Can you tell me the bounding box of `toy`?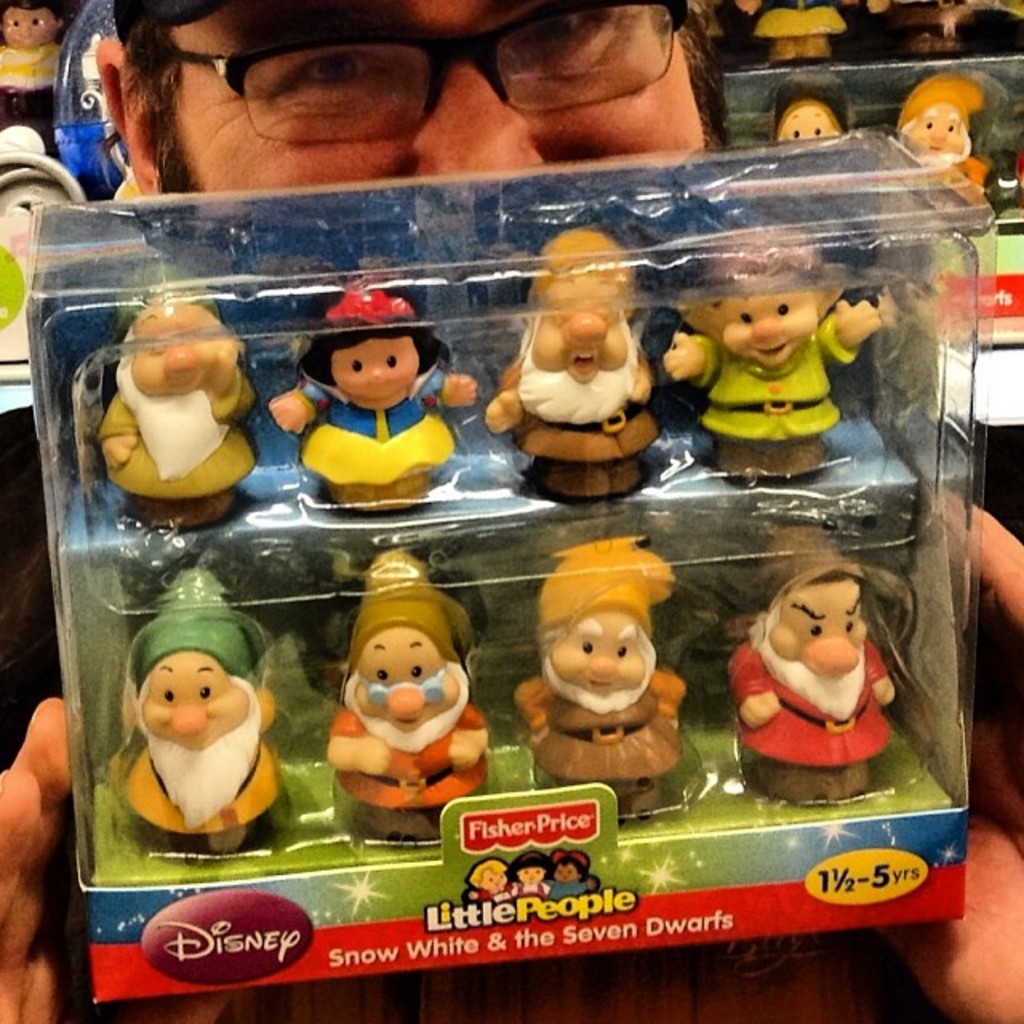
[778, 96, 834, 163].
